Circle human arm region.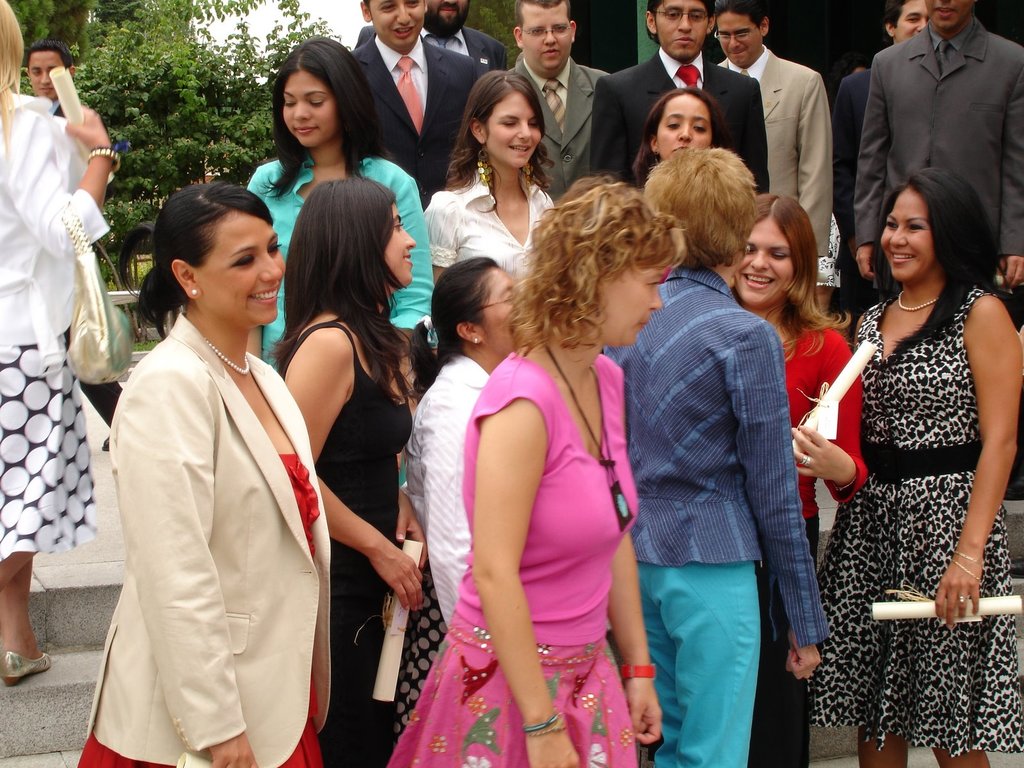
Region: (left=831, top=70, right=872, bottom=230).
